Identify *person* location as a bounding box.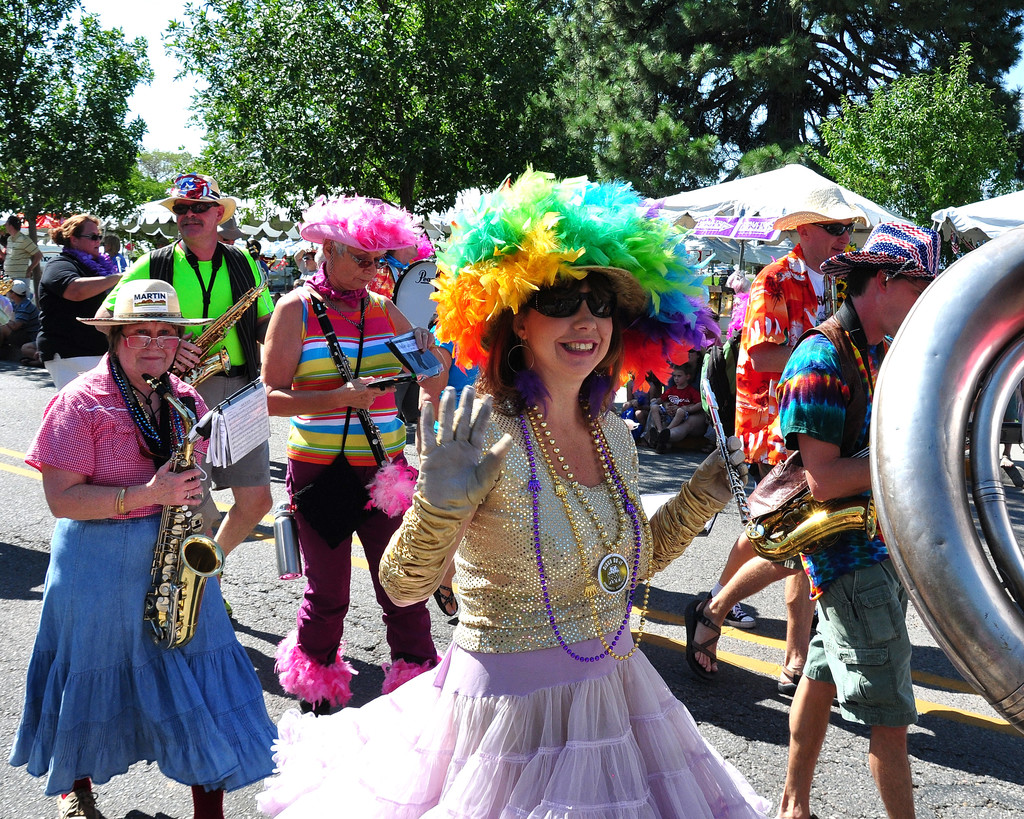
rect(696, 186, 876, 635).
